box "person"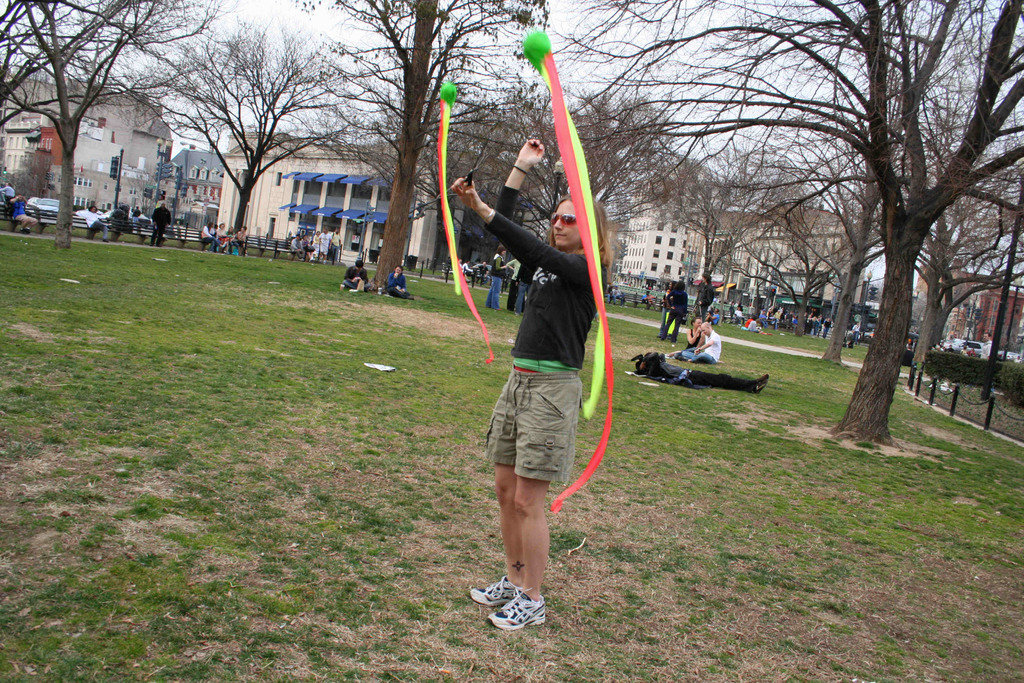
x1=149 y1=204 x2=170 y2=243
